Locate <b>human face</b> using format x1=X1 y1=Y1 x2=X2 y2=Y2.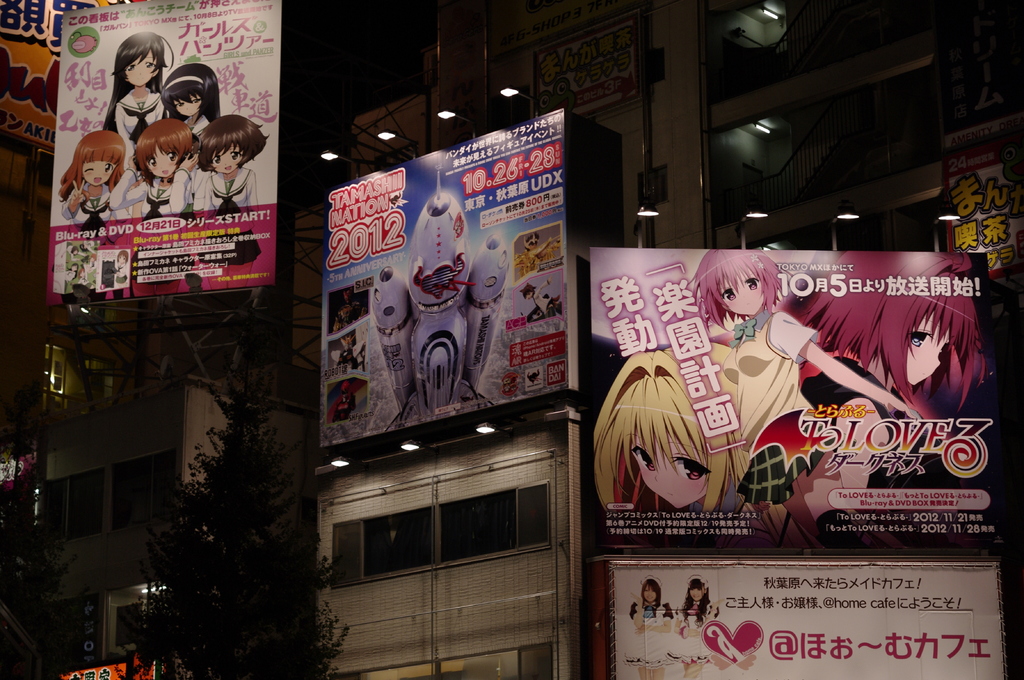
x1=214 y1=147 x2=246 y2=176.
